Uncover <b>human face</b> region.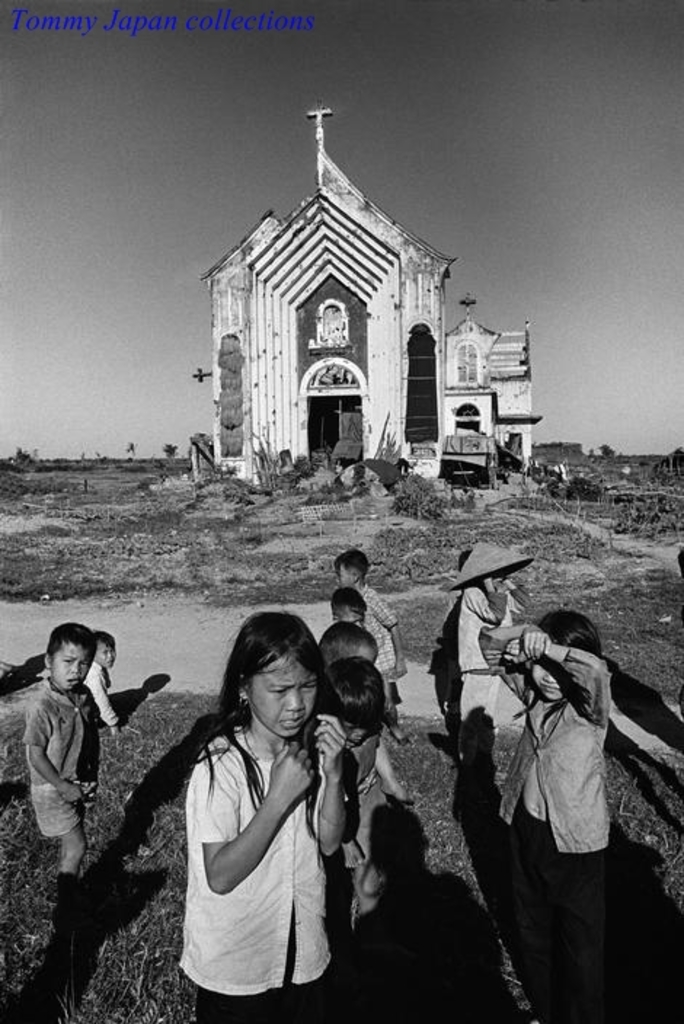
Uncovered: {"left": 252, "top": 656, "right": 316, "bottom": 742}.
